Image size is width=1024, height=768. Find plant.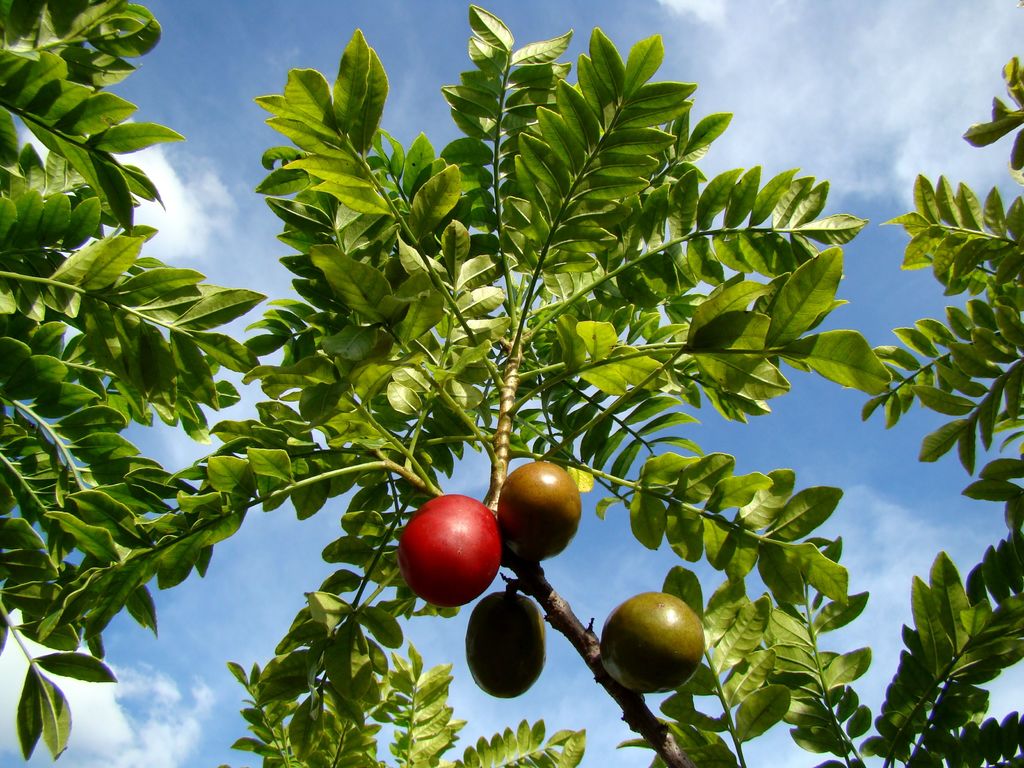
bbox(0, 0, 318, 762).
